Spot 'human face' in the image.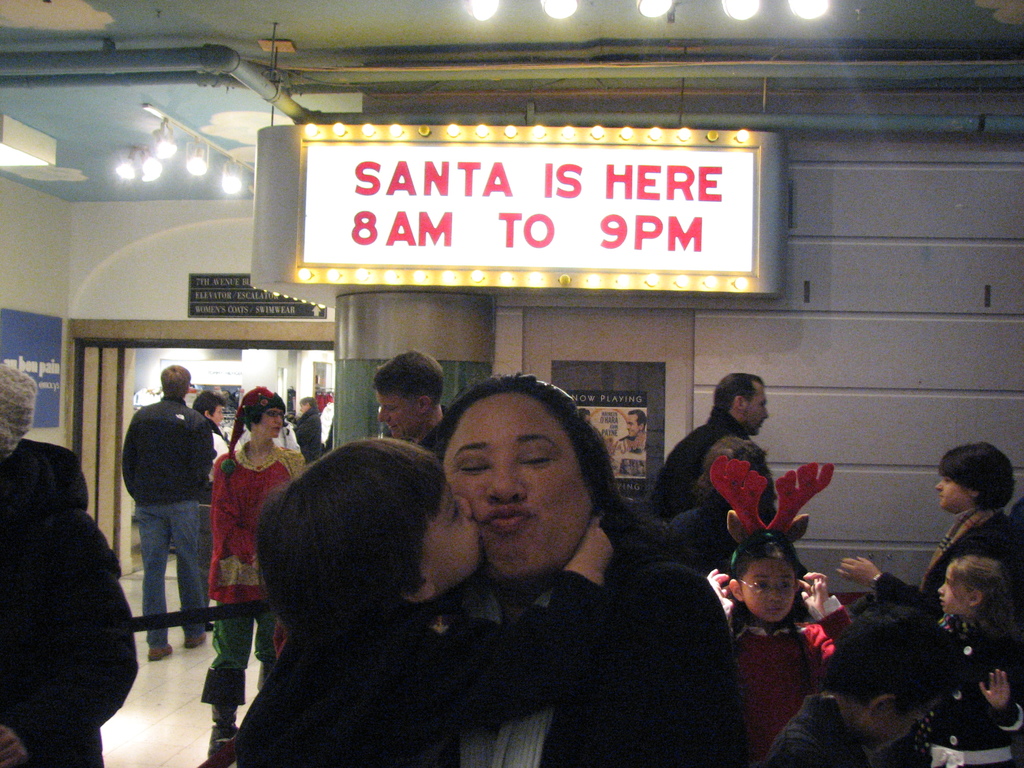
'human face' found at detection(935, 568, 967, 609).
